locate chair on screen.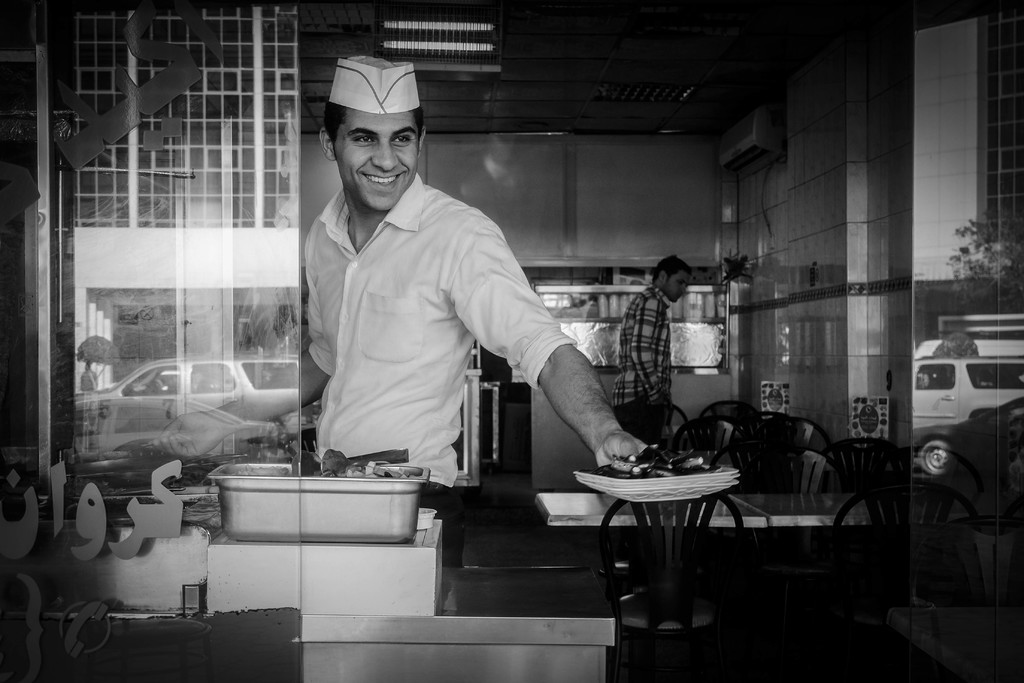
On screen at bbox=[666, 416, 749, 457].
